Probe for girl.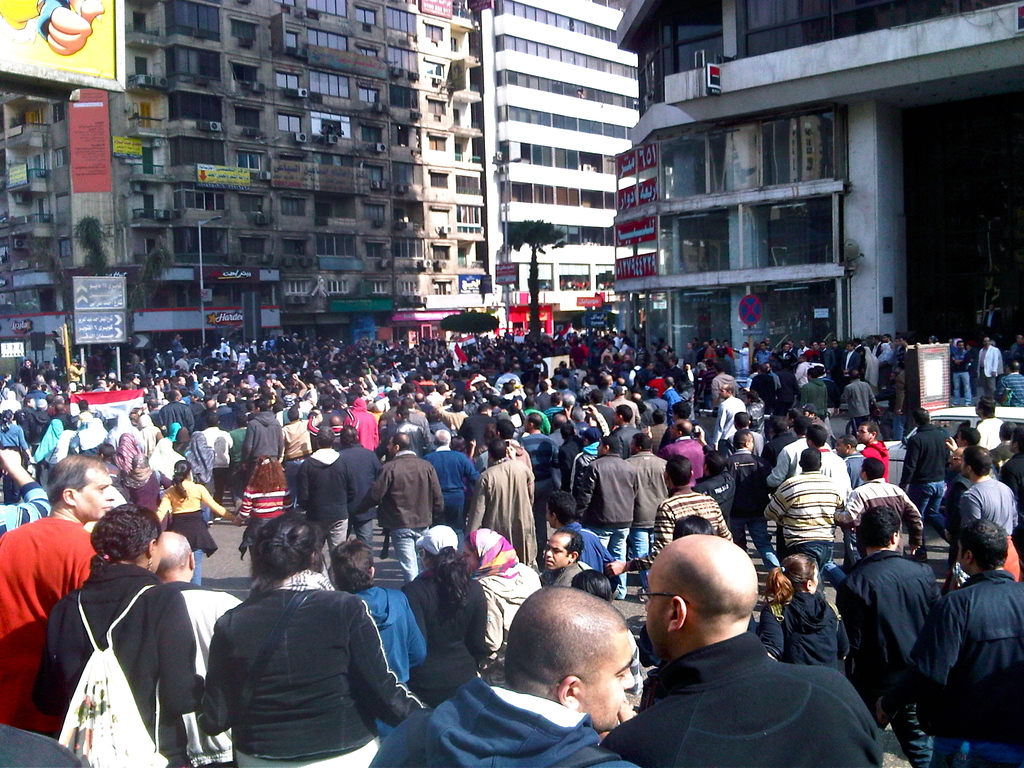
Probe result: box(402, 526, 488, 709).
